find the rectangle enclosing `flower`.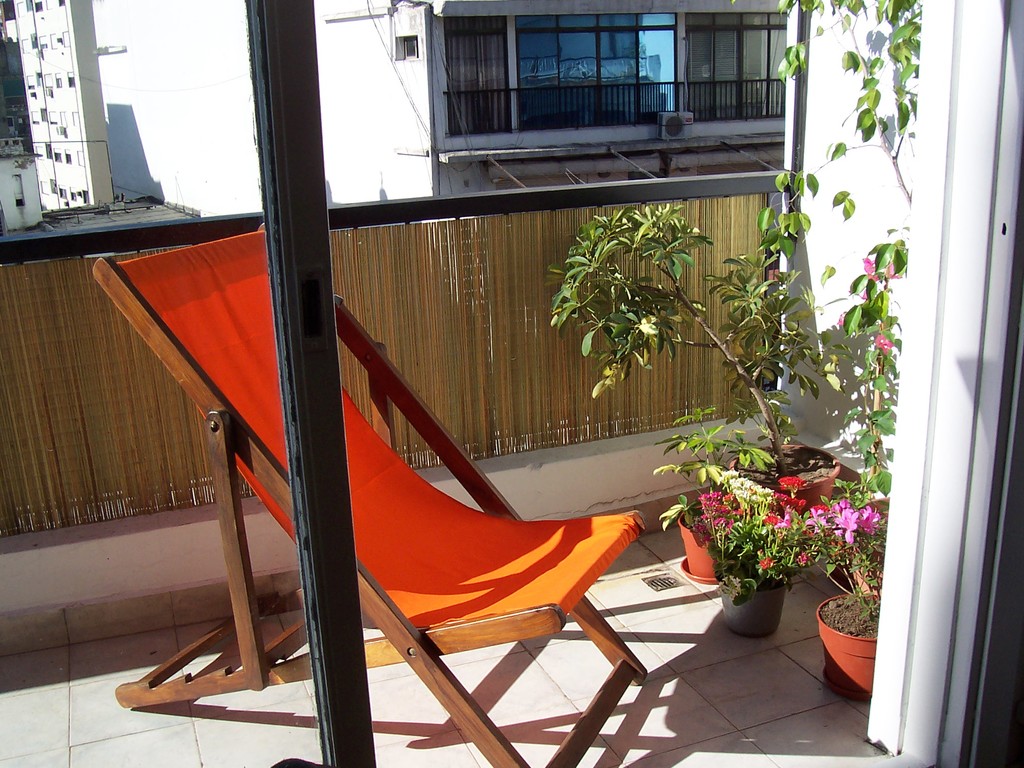
x1=858 y1=256 x2=876 y2=282.
